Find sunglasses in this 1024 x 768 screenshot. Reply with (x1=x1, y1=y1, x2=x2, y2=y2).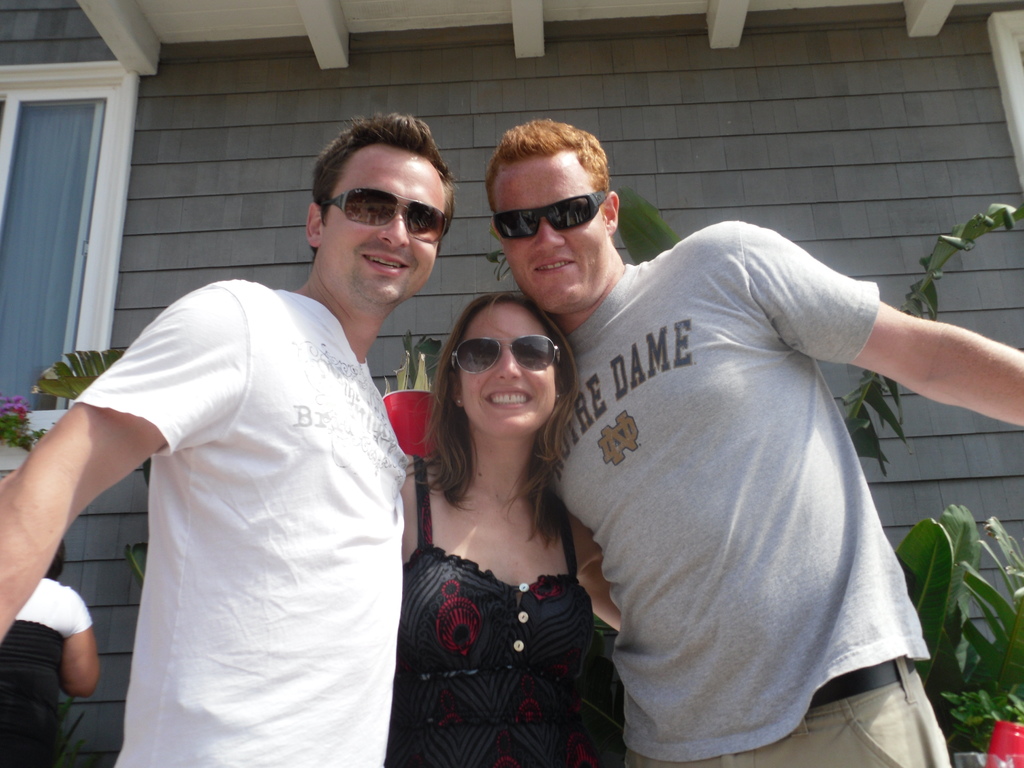
(x1=326, y1=186, x2=447, y2=241).
